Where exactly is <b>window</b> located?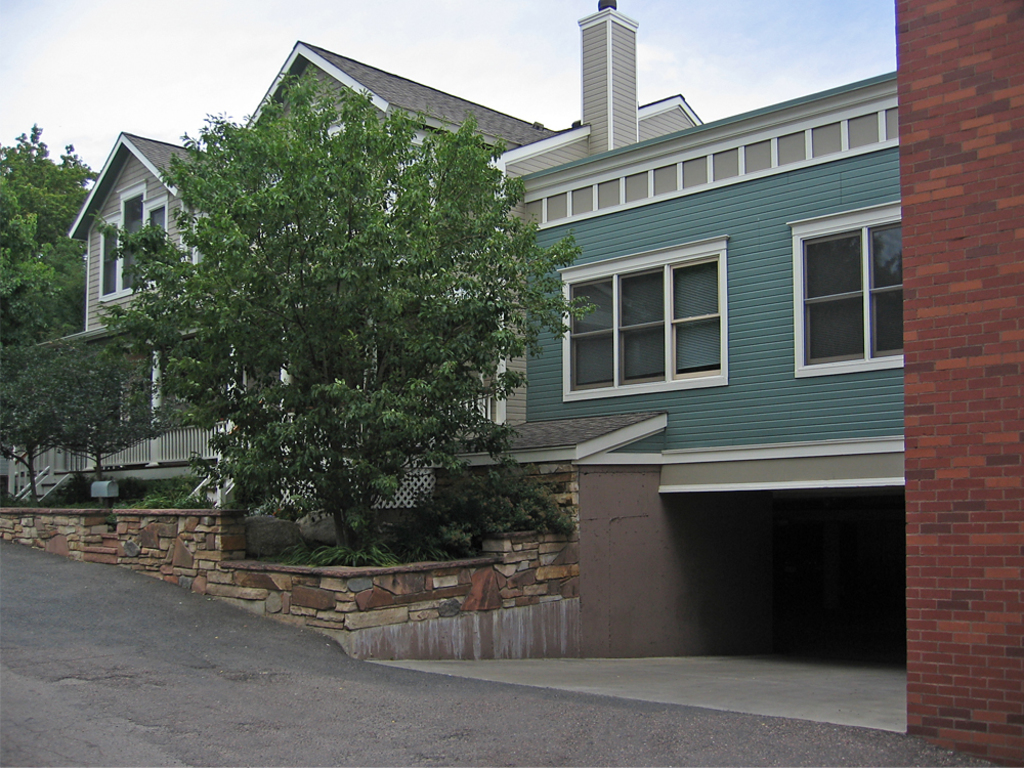
Its bounding box is x1=95 y1=189 x2=169 y2=301.
